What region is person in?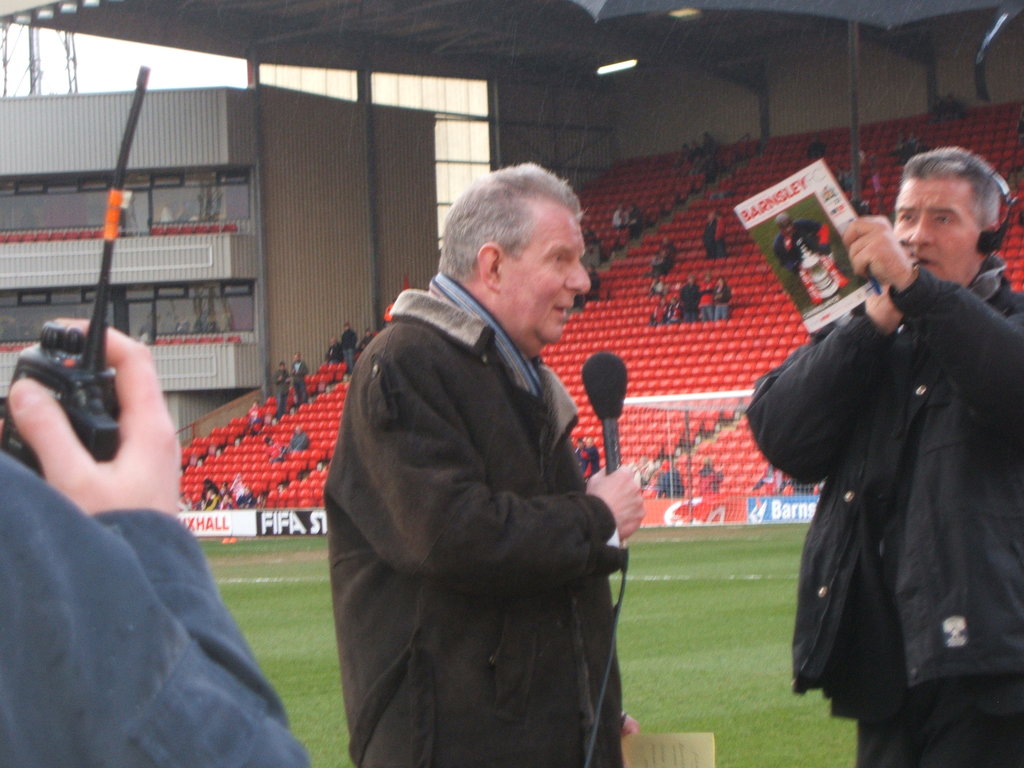
Rect(287, 358, 308, 403).
